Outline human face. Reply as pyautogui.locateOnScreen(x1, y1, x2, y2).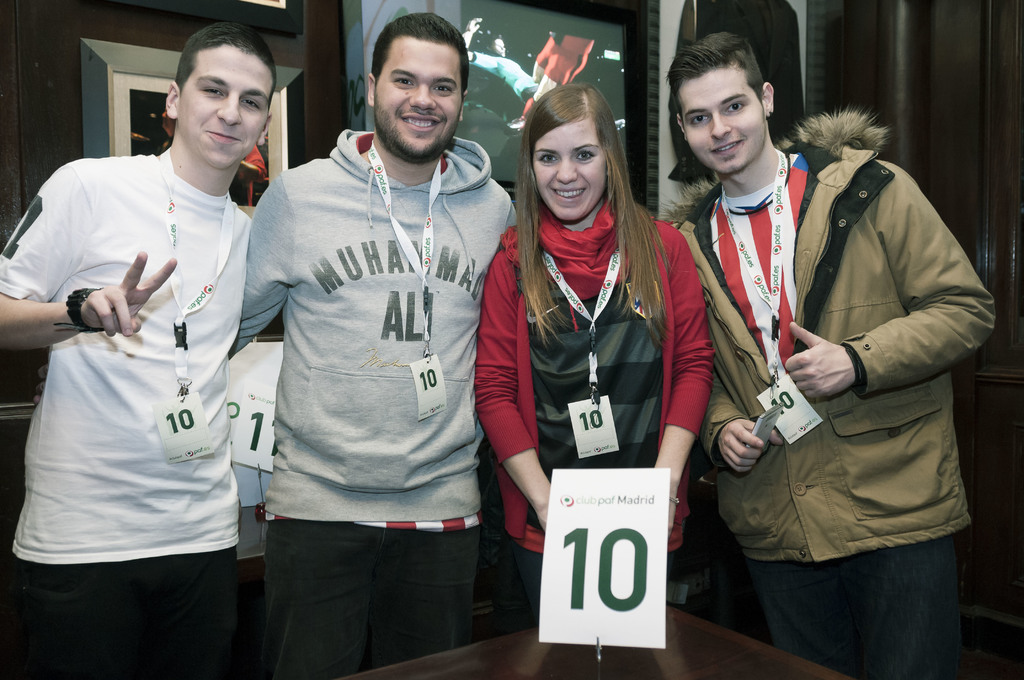
pyautogui.locateOnScreen(675, 69, 764, 174).
